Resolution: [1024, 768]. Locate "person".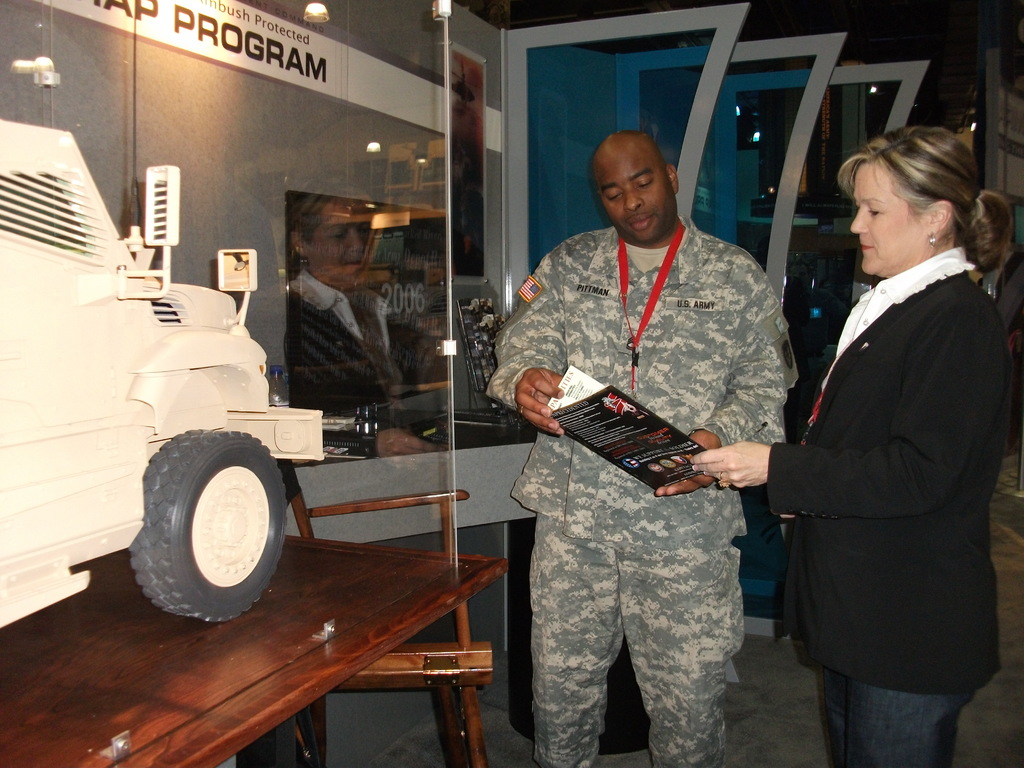
x1=486, y1=126, x2=787, y2=765.
